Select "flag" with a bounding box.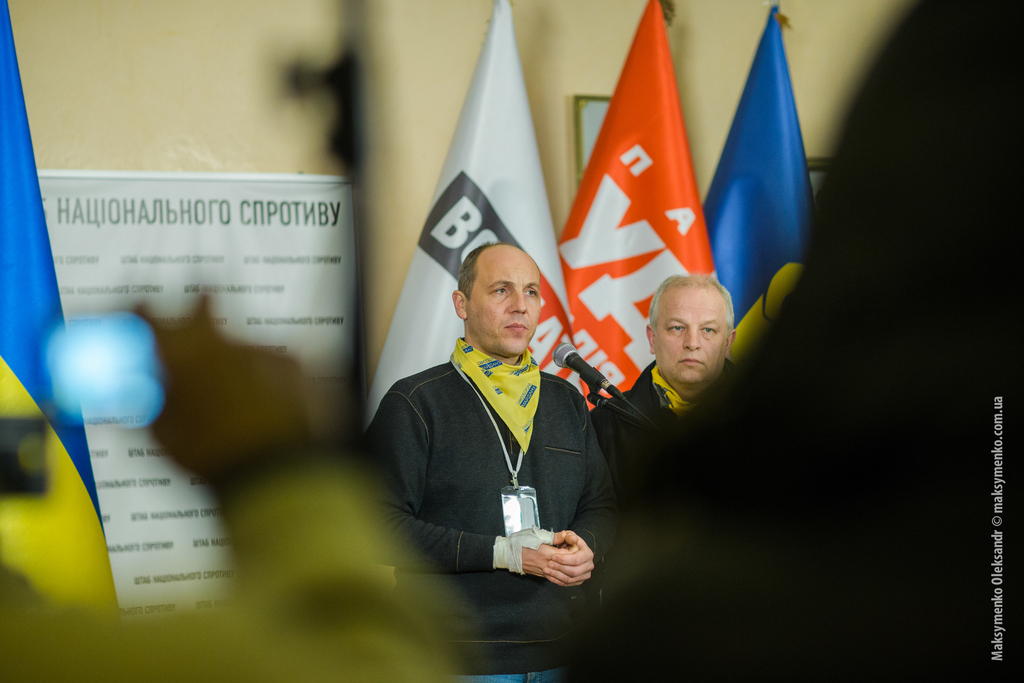
rect(371, 0, 578, 428).
